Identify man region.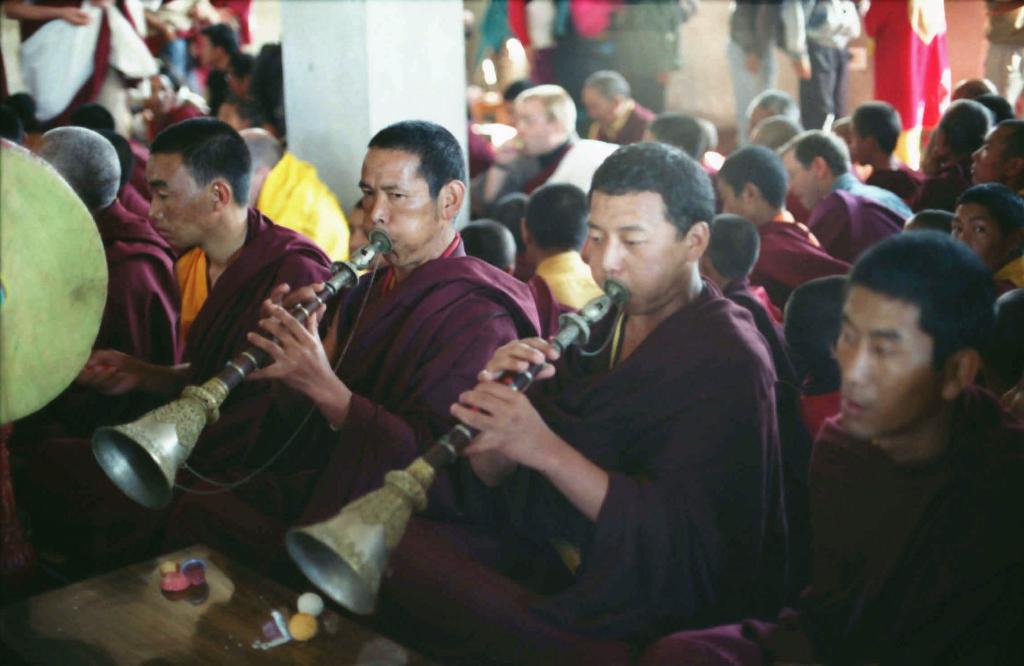
Region: (x1=776, y1=218, x2=1021, y2=653).
